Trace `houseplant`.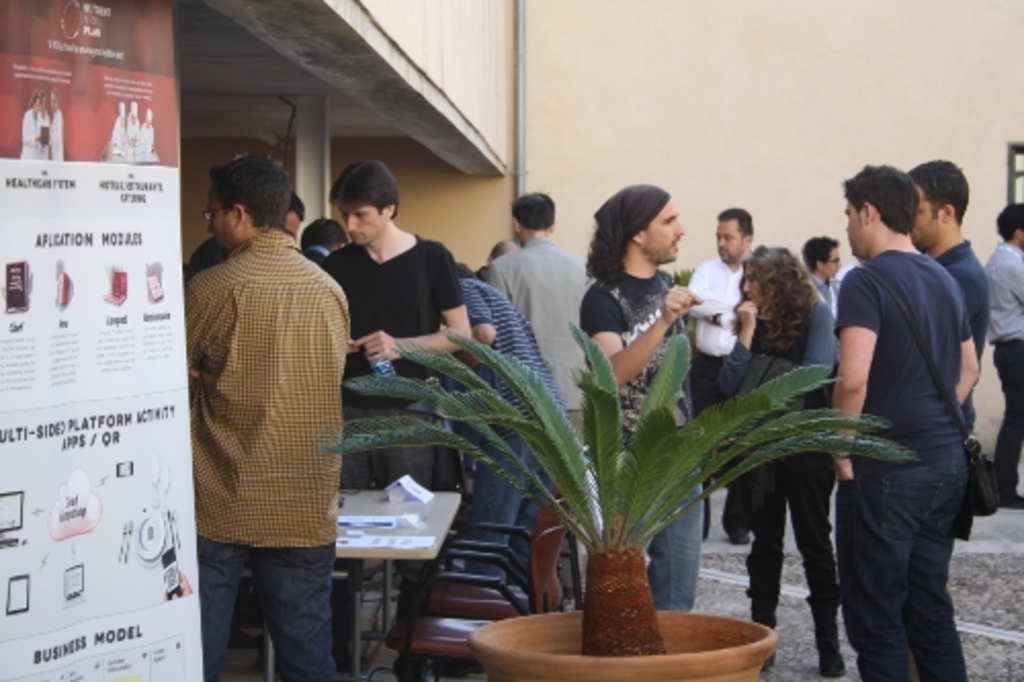
Traced to [311, 311, 926, 680].
